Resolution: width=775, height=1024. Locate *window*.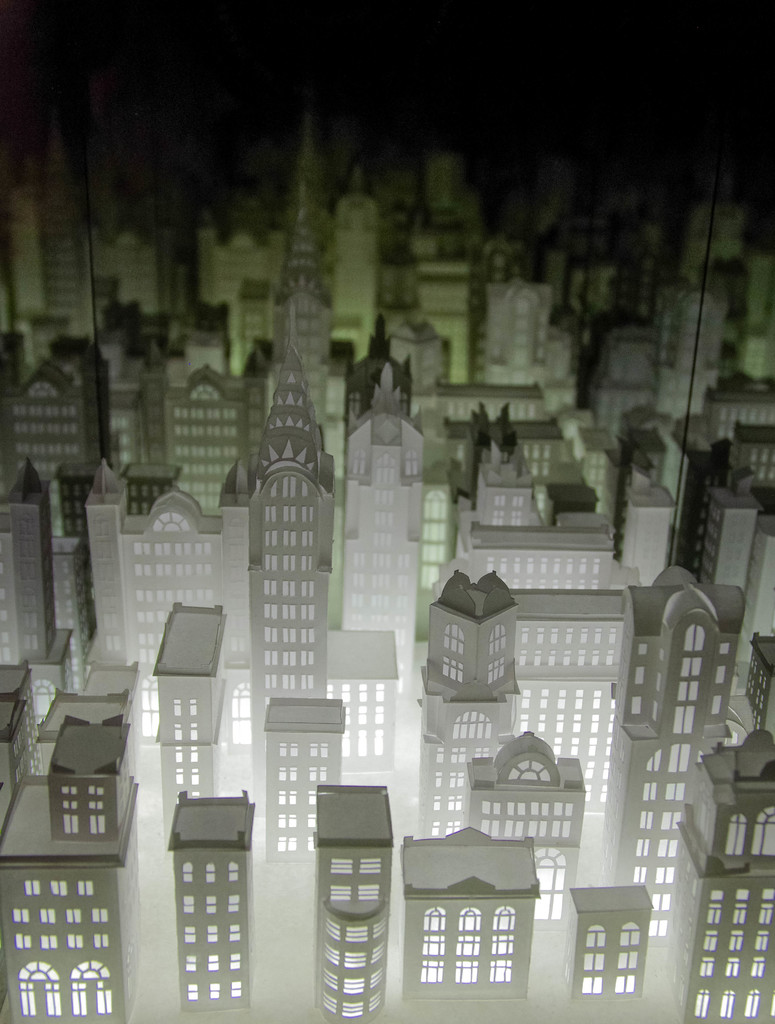
box(648, 920, 667, 936).
